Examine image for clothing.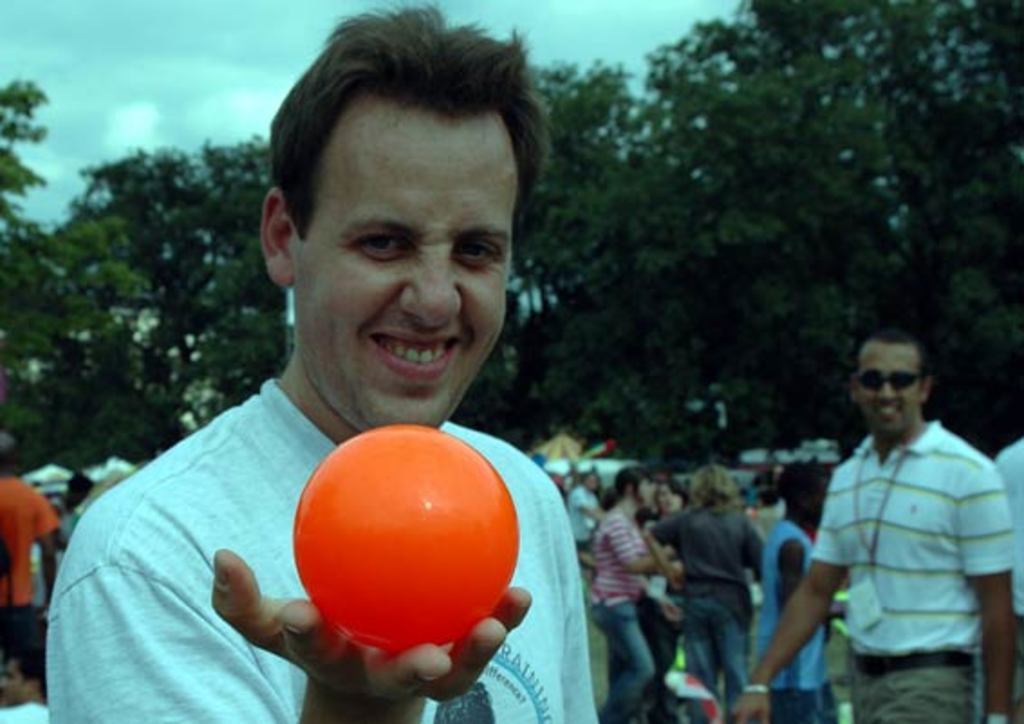
Examination result: BBox(0, 471, 58, 657).
